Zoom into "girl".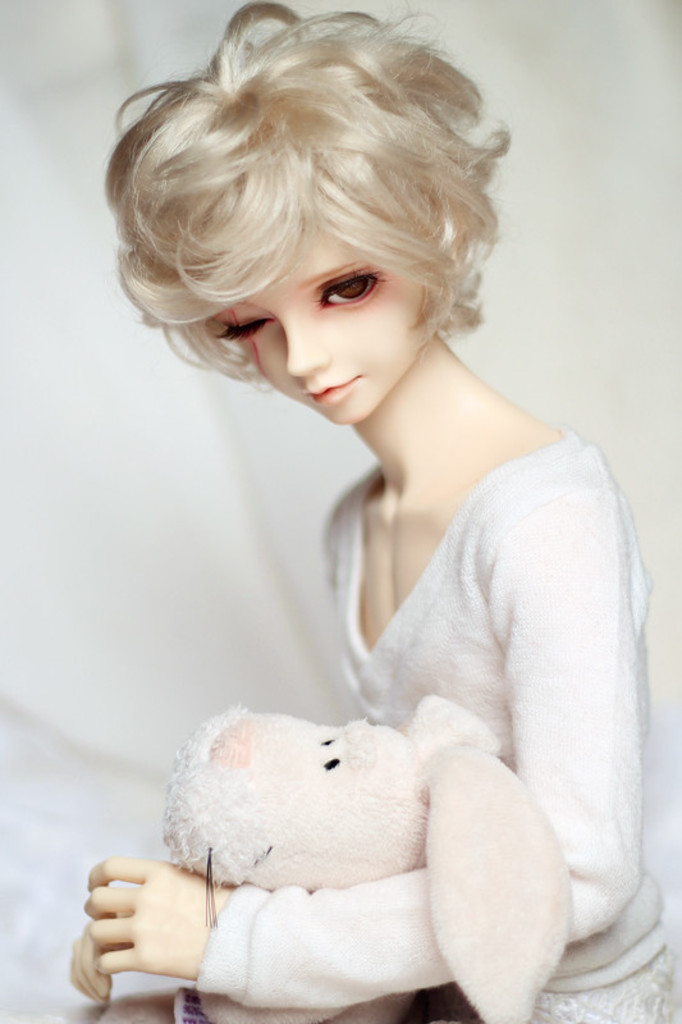
Zoom target: (60,0,681,1021).
